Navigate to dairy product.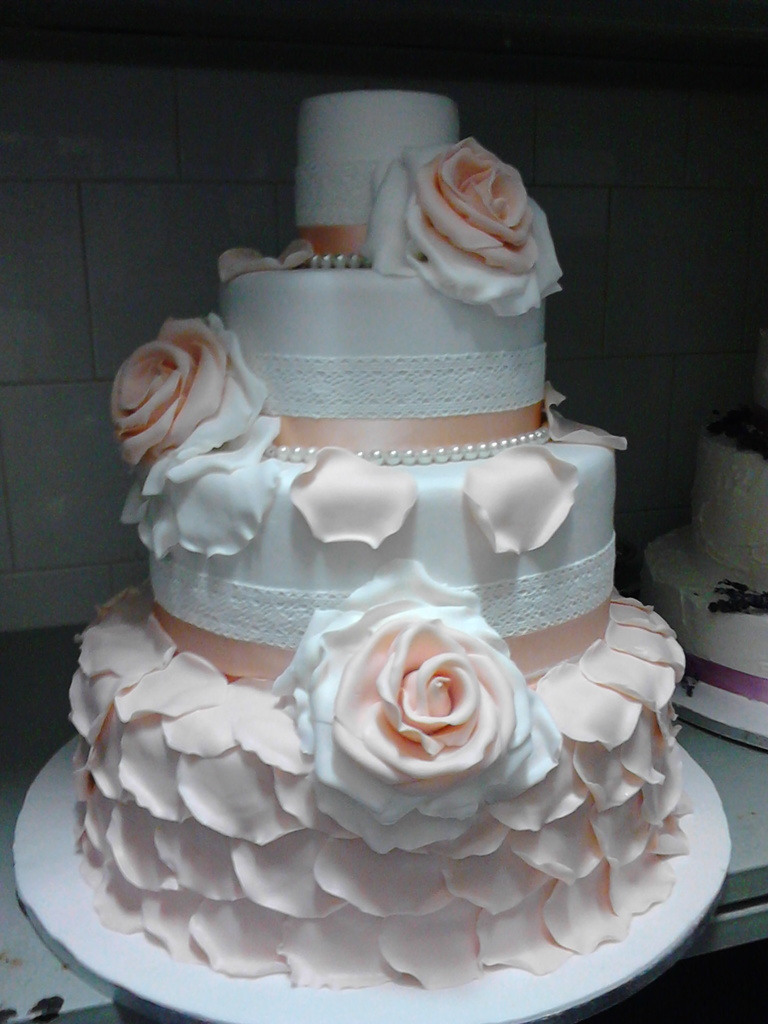
Navigation target: [63, 87, 689, 993].
